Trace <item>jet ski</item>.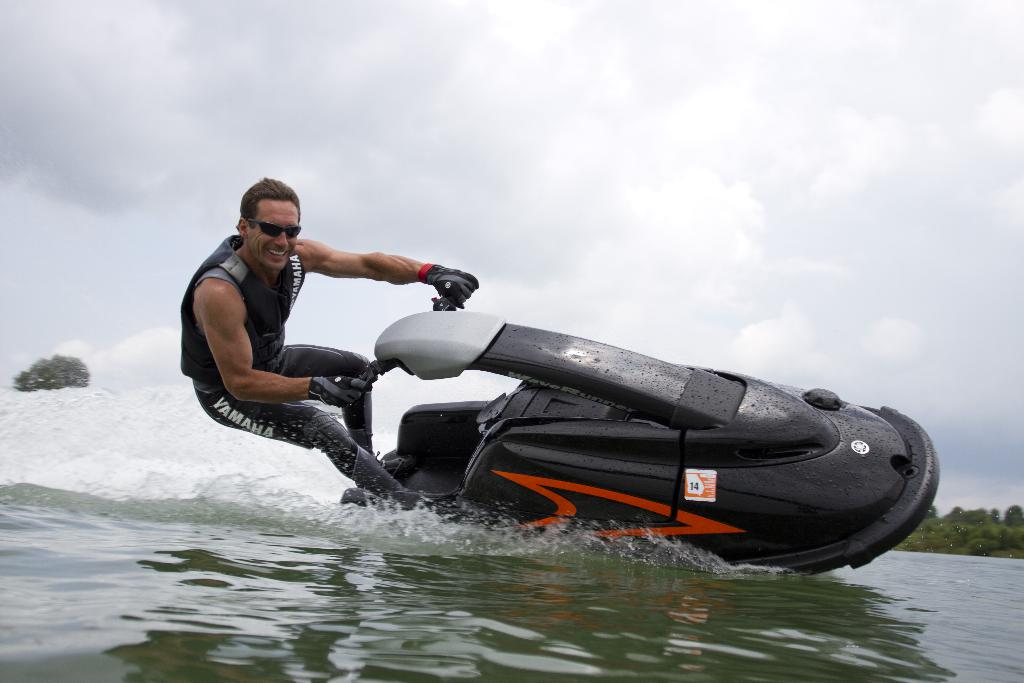
Traced to 337:291:939:572.
